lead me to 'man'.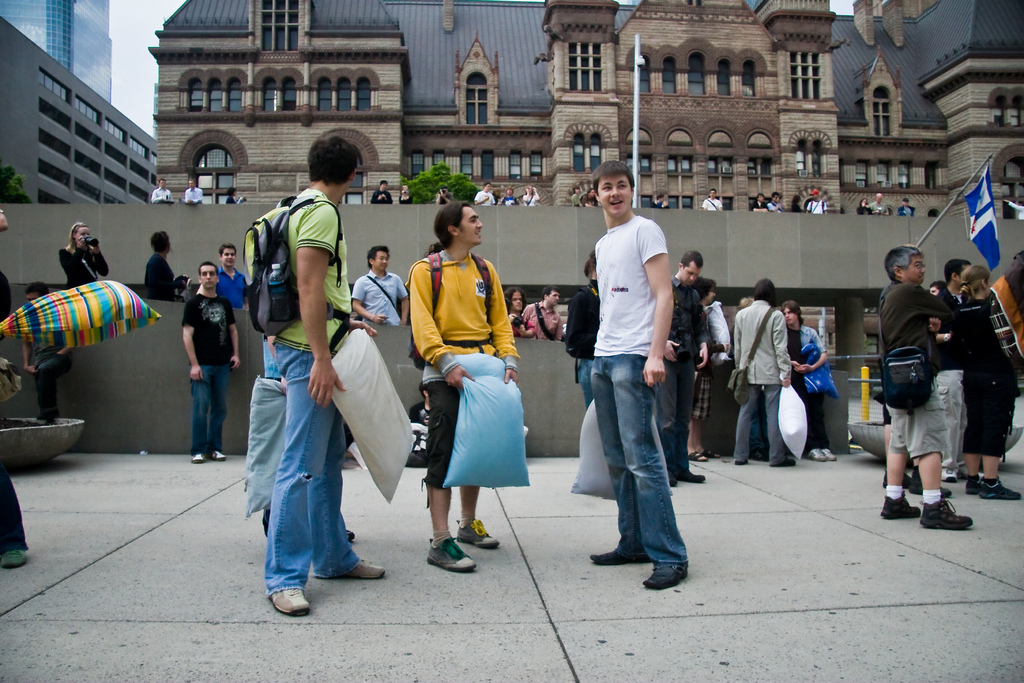
Lead to <region>586, 160, 689, 591</region>.
